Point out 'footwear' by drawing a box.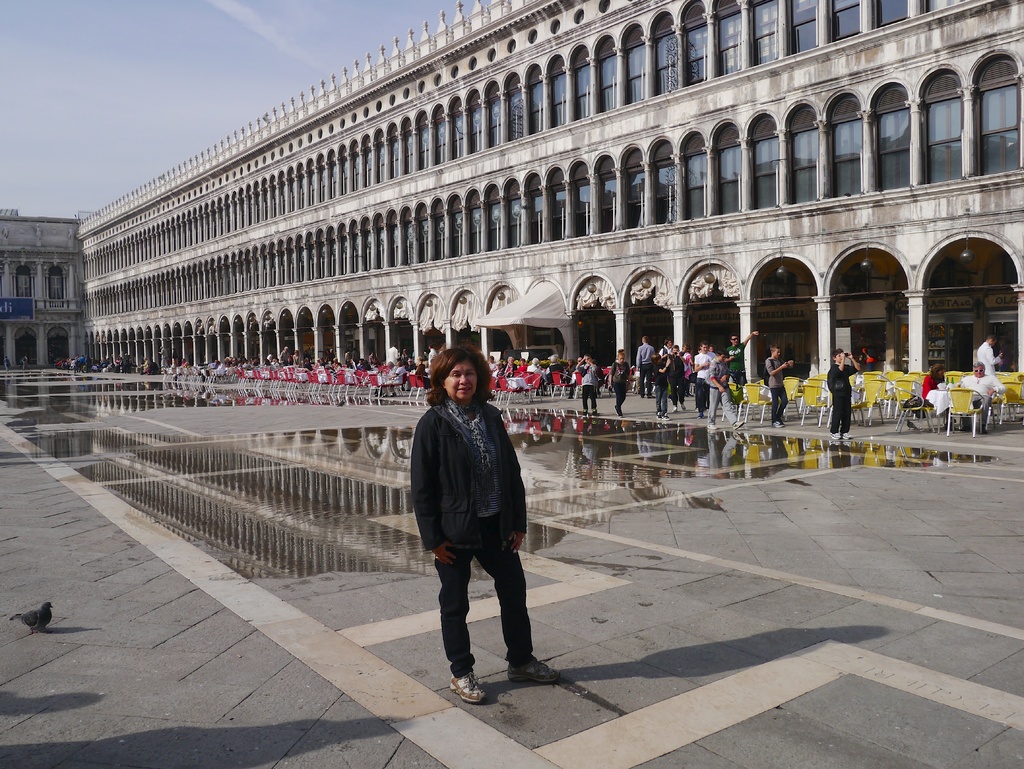
box(507, 658, 564, 684).
